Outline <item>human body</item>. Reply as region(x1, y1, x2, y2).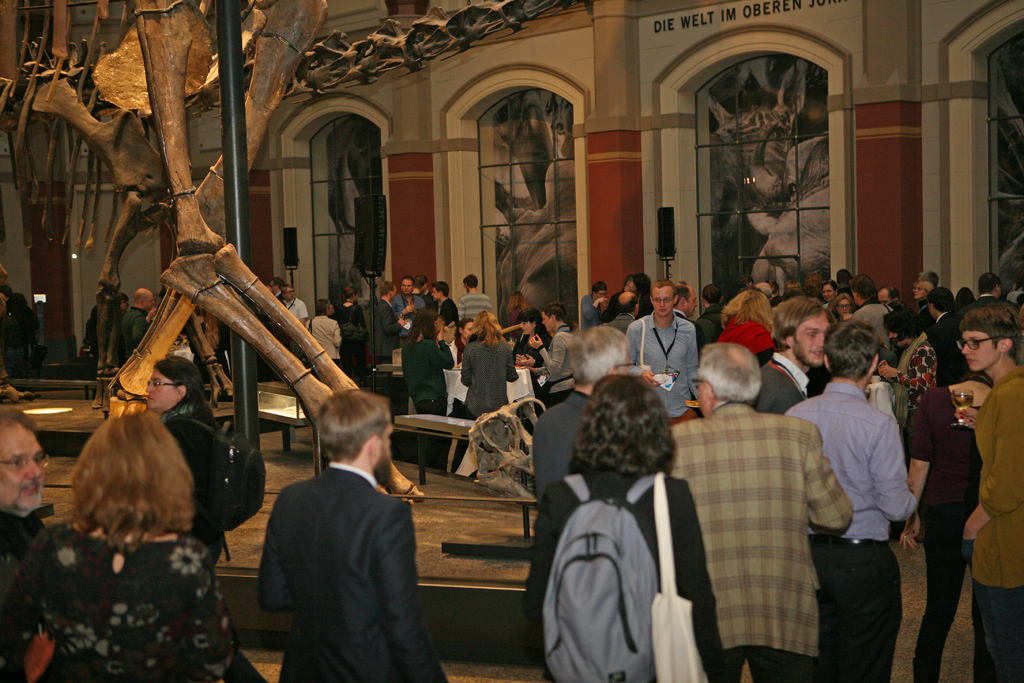
region(812, 320, 927, 670).
